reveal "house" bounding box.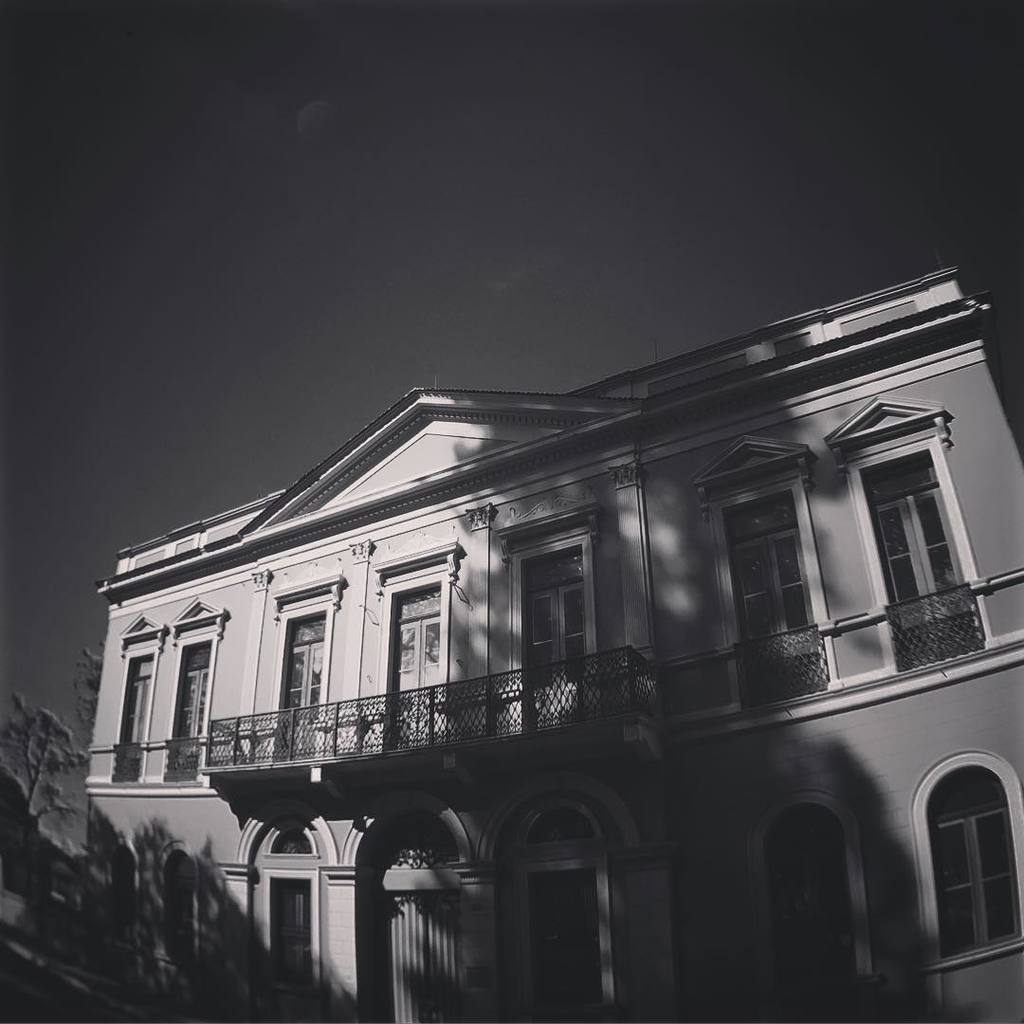
Revealed: <bbox>81, 261, 1023, 1022</bbox>.
